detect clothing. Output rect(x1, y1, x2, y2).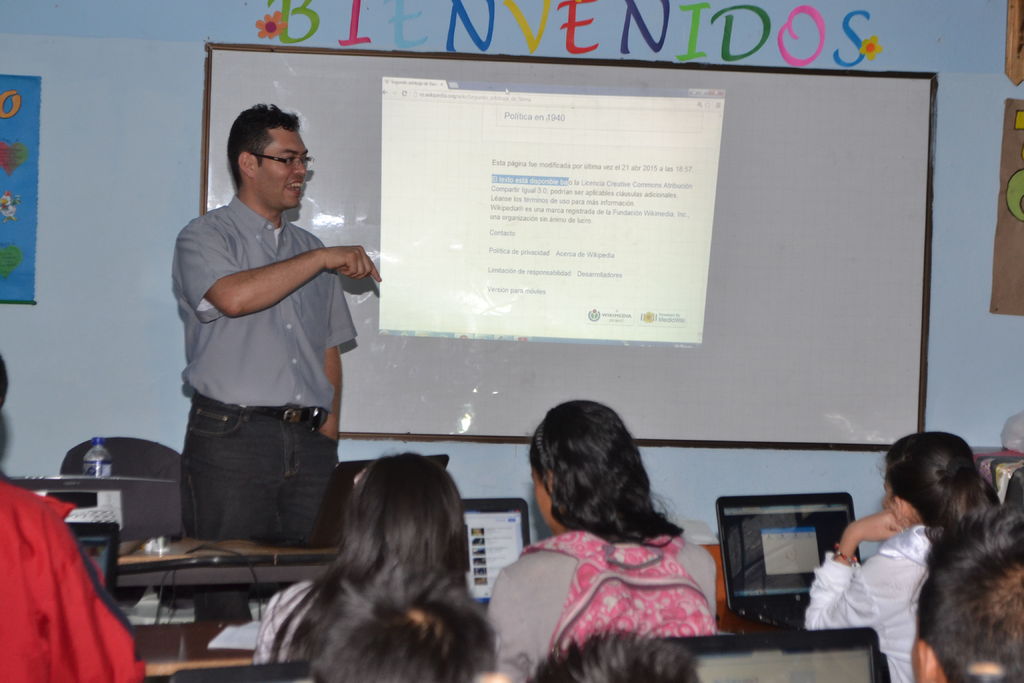
rect(180, 192, 356, 629).
